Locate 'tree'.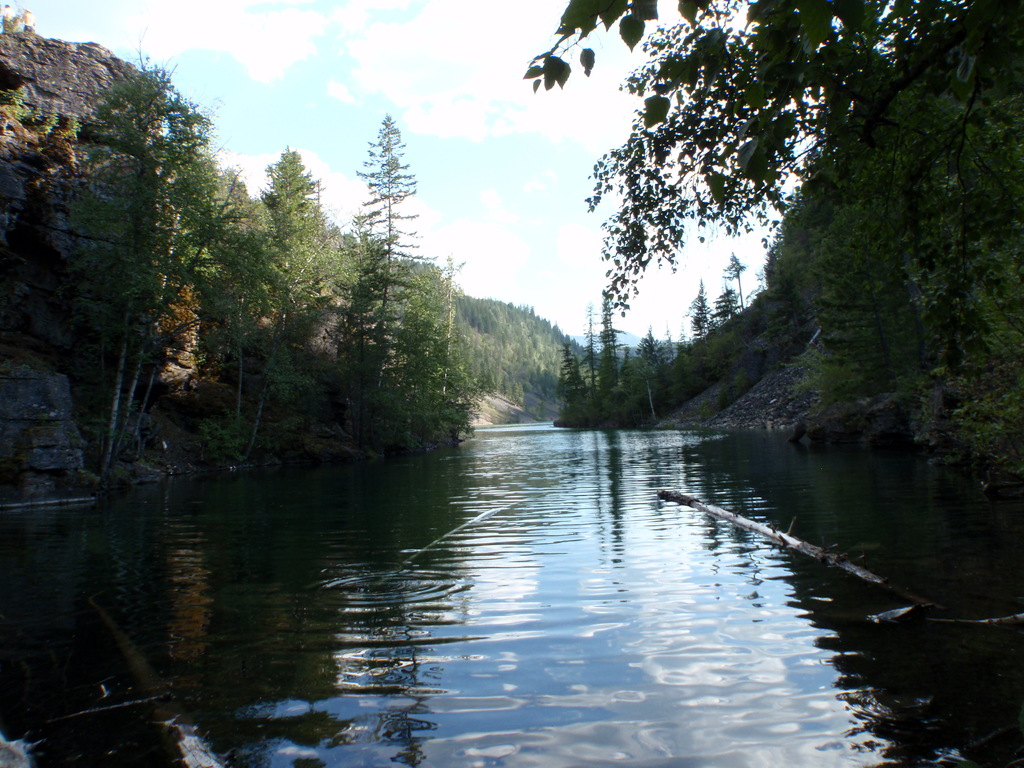
Bounding box: bbox=[331, 117, 435, 451].
